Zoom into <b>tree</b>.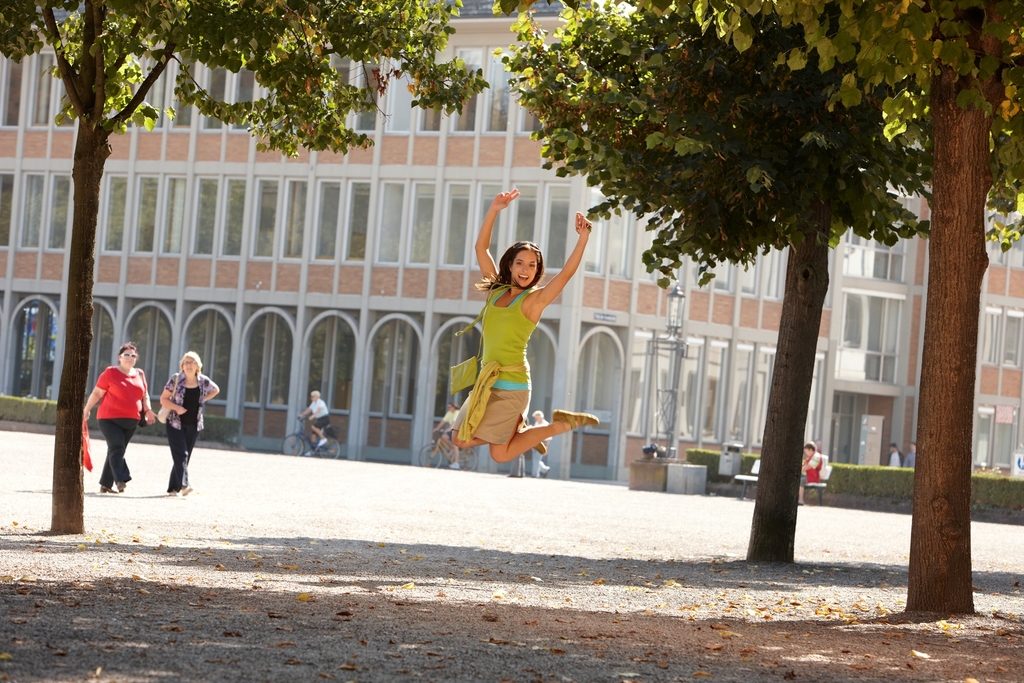
Zoom target: rect(0, 0, 493, 536).
